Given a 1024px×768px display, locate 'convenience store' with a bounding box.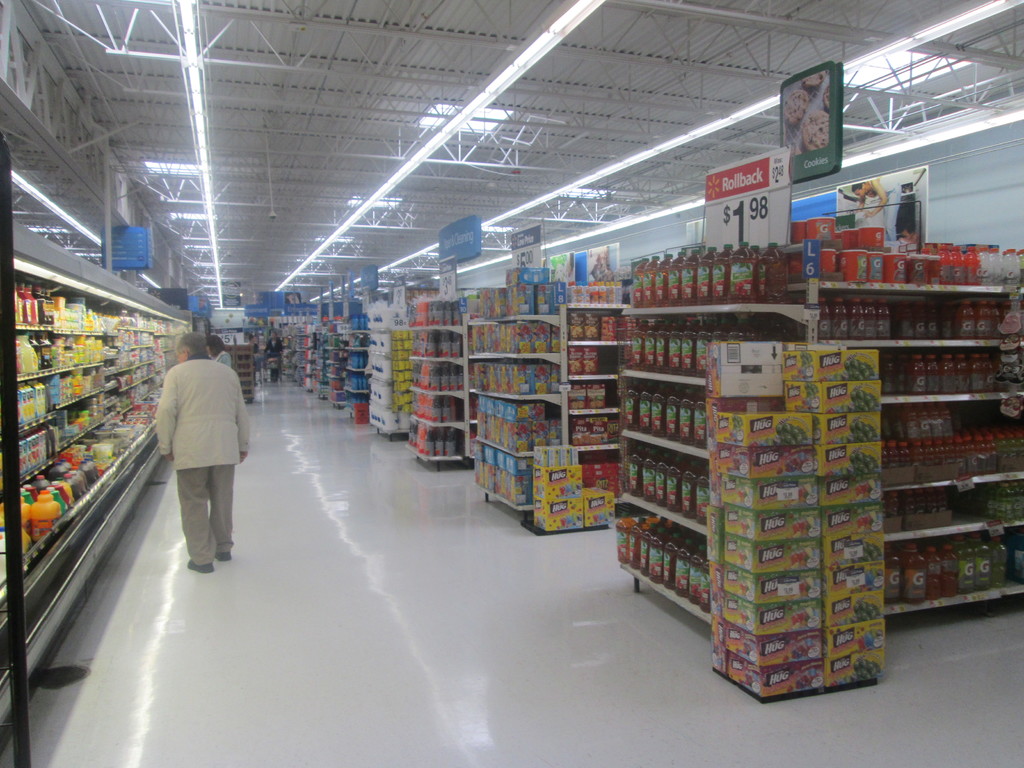
Located: (0, 0, 1023, 767).
